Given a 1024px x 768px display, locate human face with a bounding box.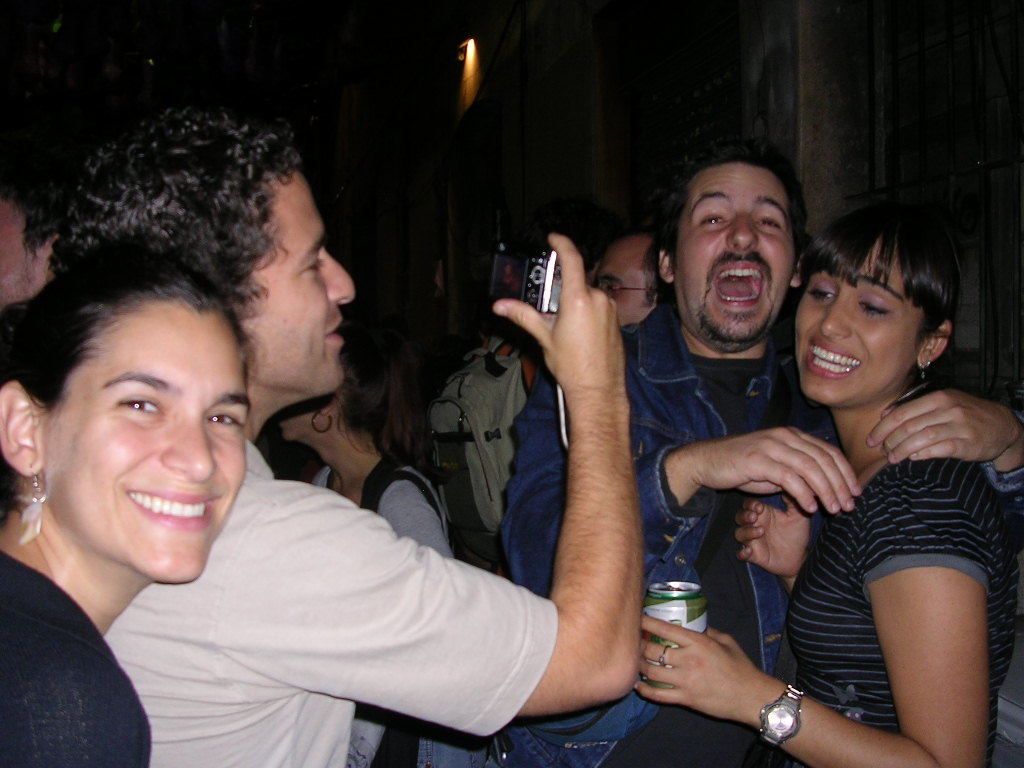
Located: {"left": 245, "top": 171, "right": 355, "bottom": 392}.
